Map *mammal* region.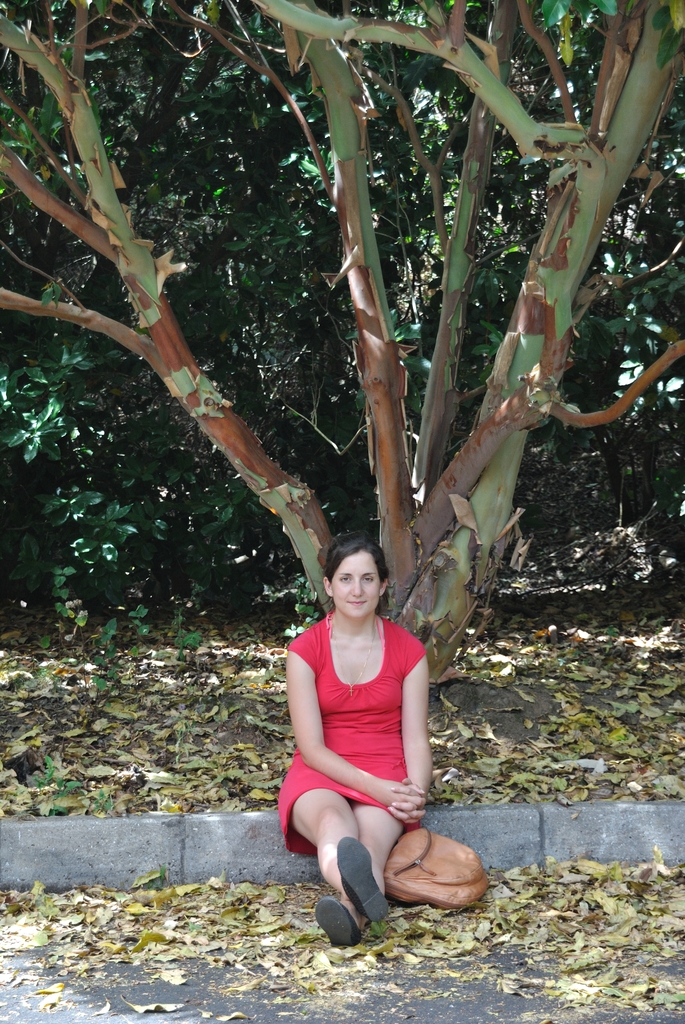
Mapped to region(272, 538, 457, 929).
